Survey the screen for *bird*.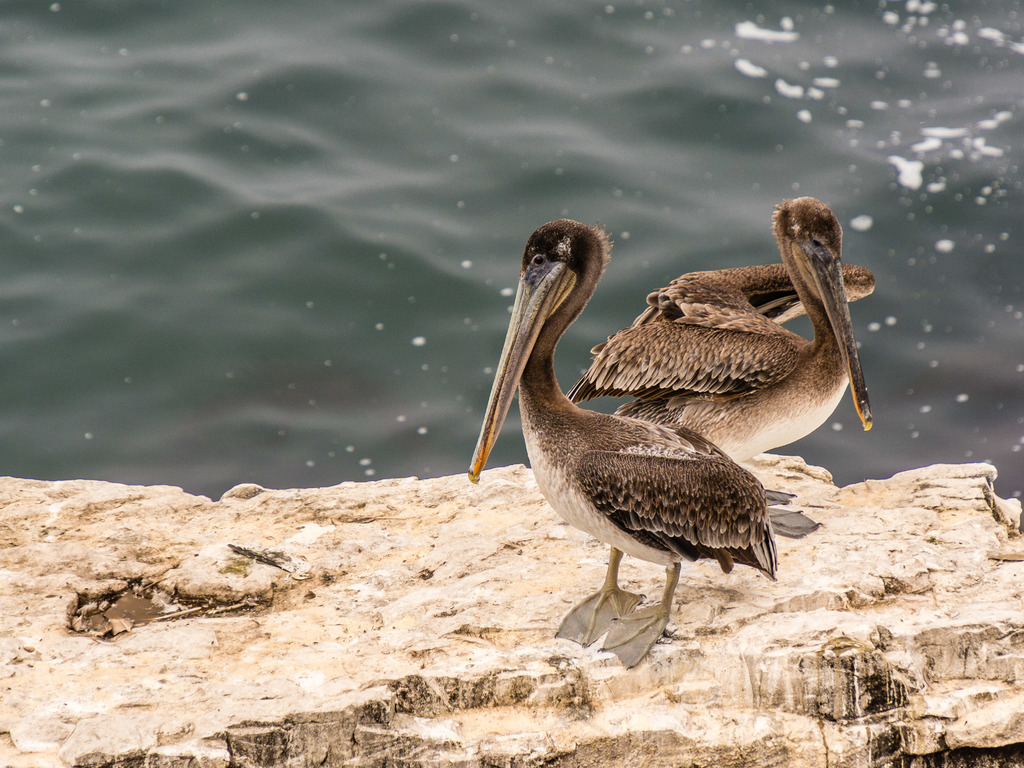
Survey found: [left=584, top=191, right=883, bottom=541].
